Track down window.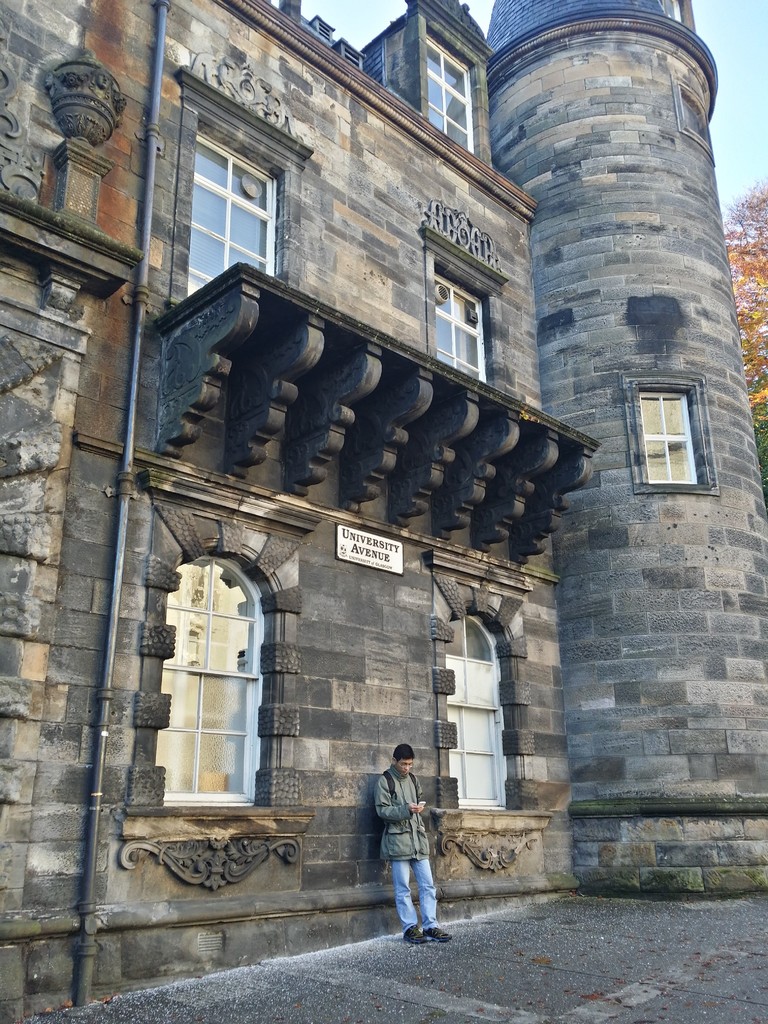
Tracked to select_region(641, 352, 722, 479).
